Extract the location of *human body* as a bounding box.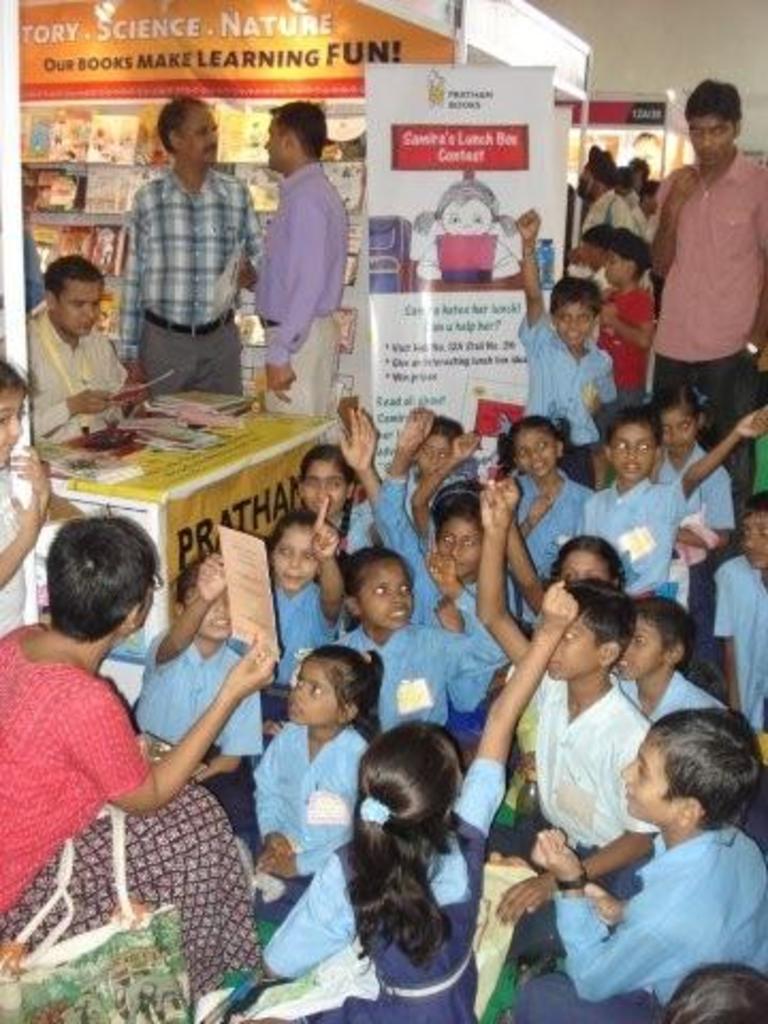
box=[134, 638, 269, 804].
